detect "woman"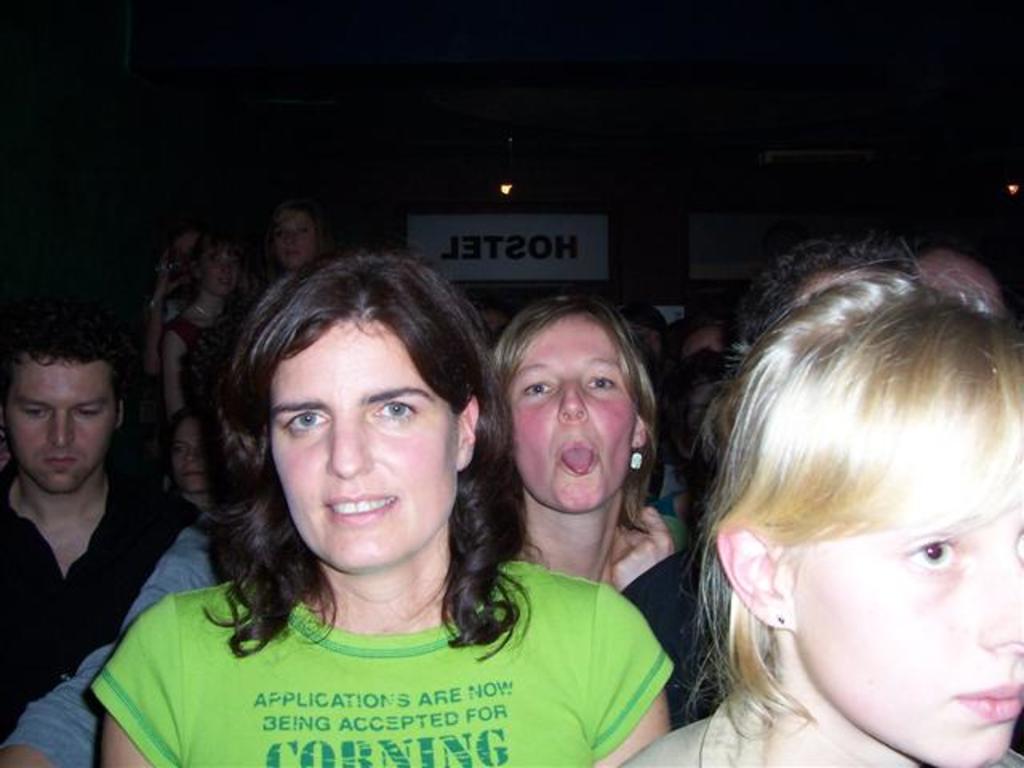
<box>91,248,654,767</box>
